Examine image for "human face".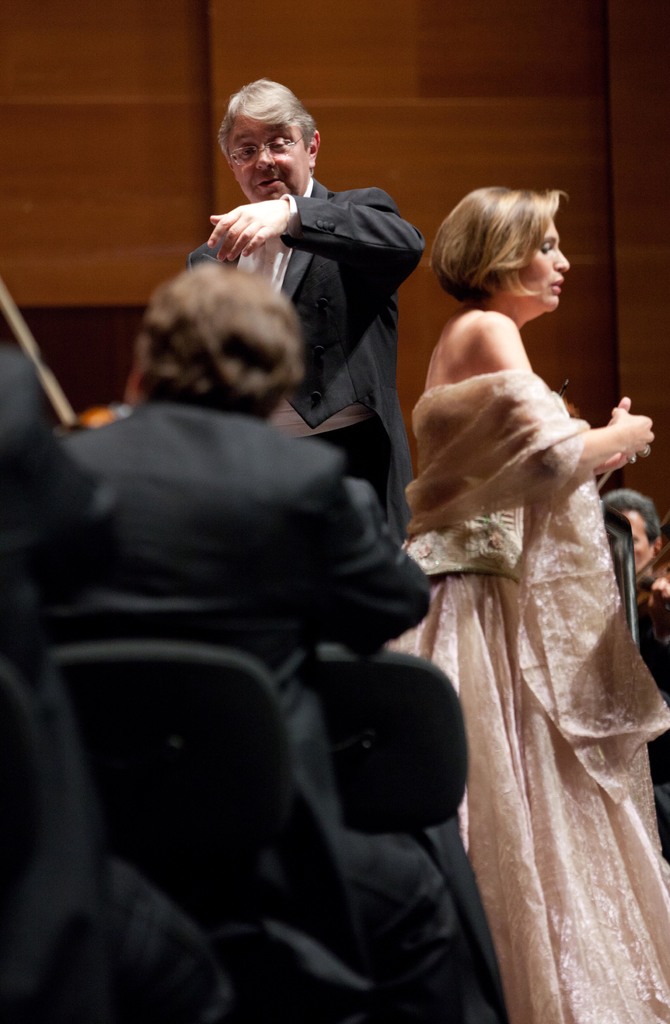
Examination result: rect(623, 507, 655, 570).
